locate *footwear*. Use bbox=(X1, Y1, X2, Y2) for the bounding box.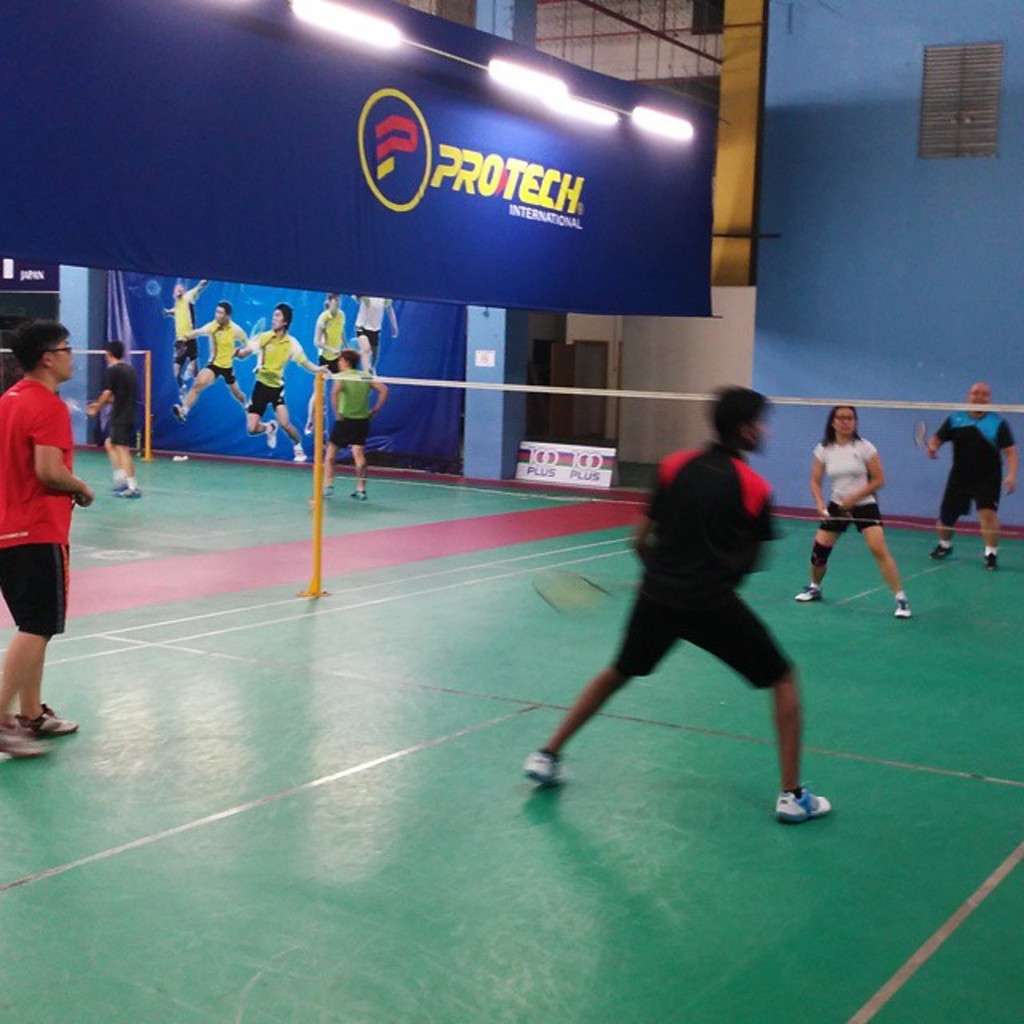
bbox=(771, 784, 832, 827).
